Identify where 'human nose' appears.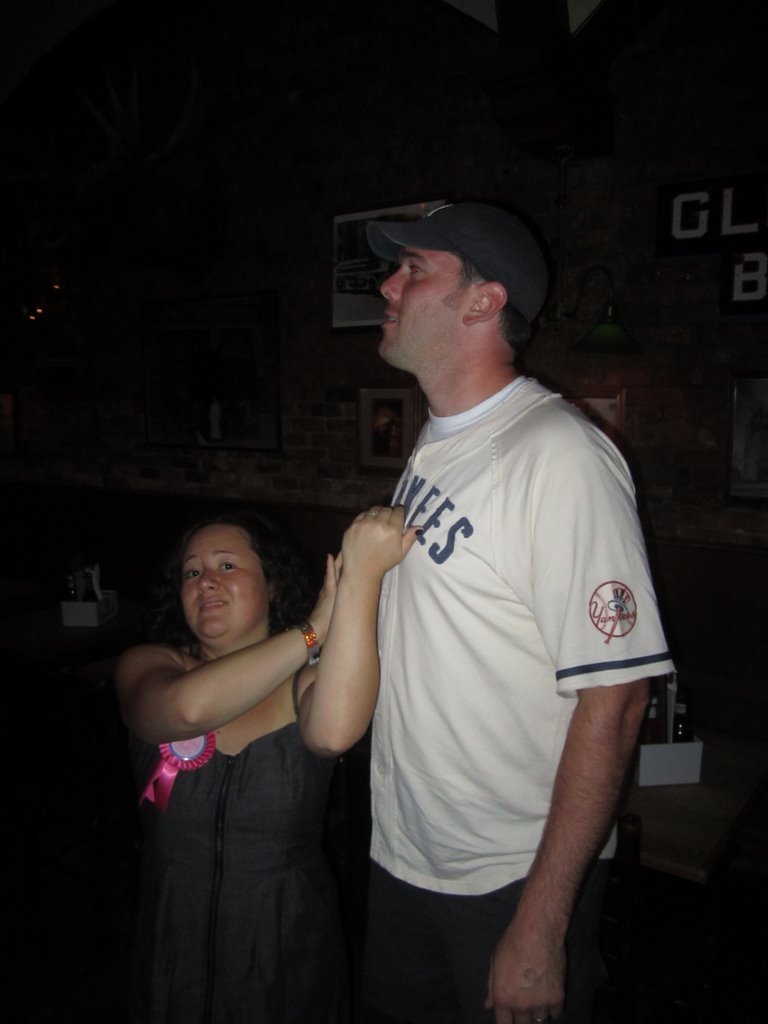
Appears at [left=380, top=268, right=408, bottom=302].
